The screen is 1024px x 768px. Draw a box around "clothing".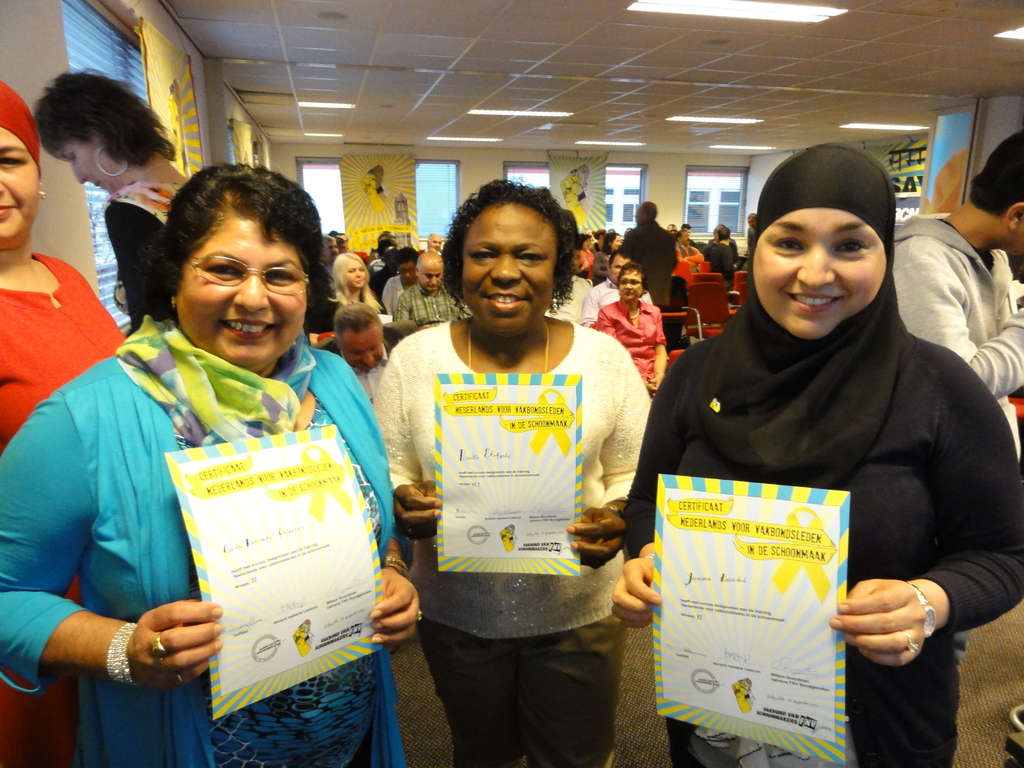
<region>706, 241, 739, 291</region>.
